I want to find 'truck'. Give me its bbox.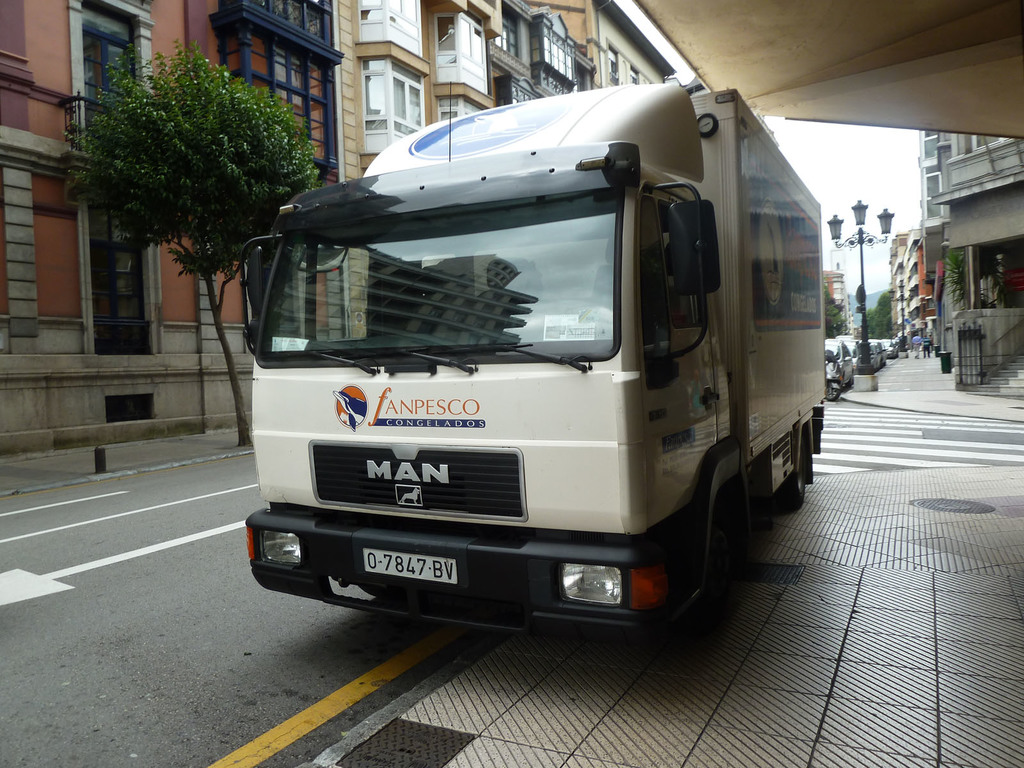
region(248, 79, 826, 651).
